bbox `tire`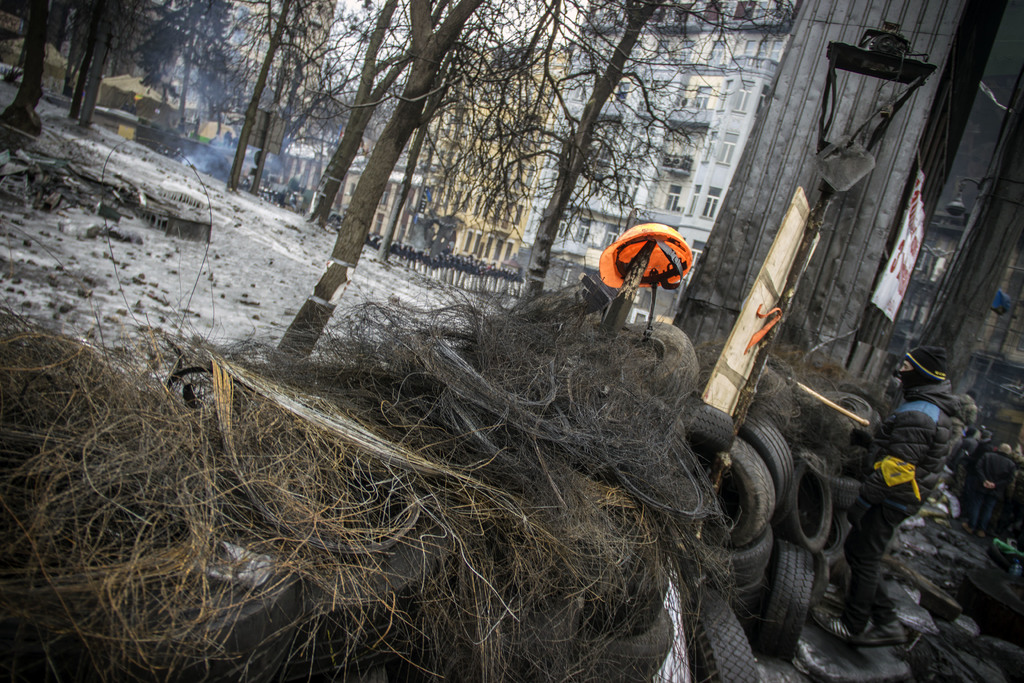
Rect(579, 563, 669, 638)
